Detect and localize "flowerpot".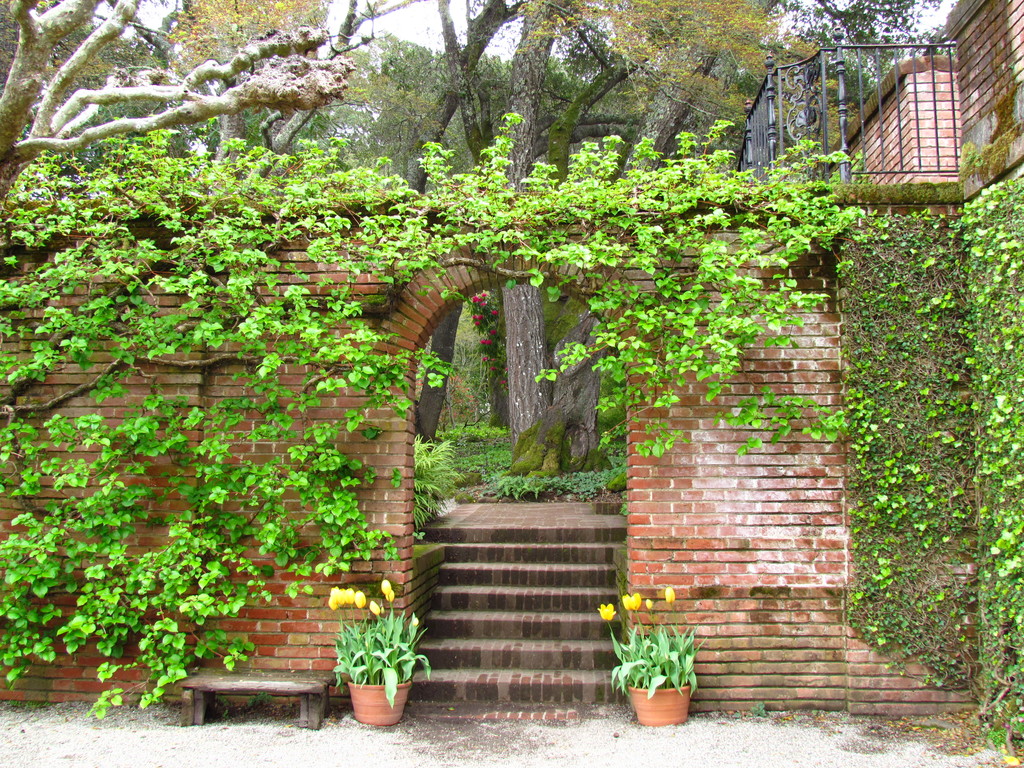
Localized at (left=627, top=685, right=690, bottom=728).
